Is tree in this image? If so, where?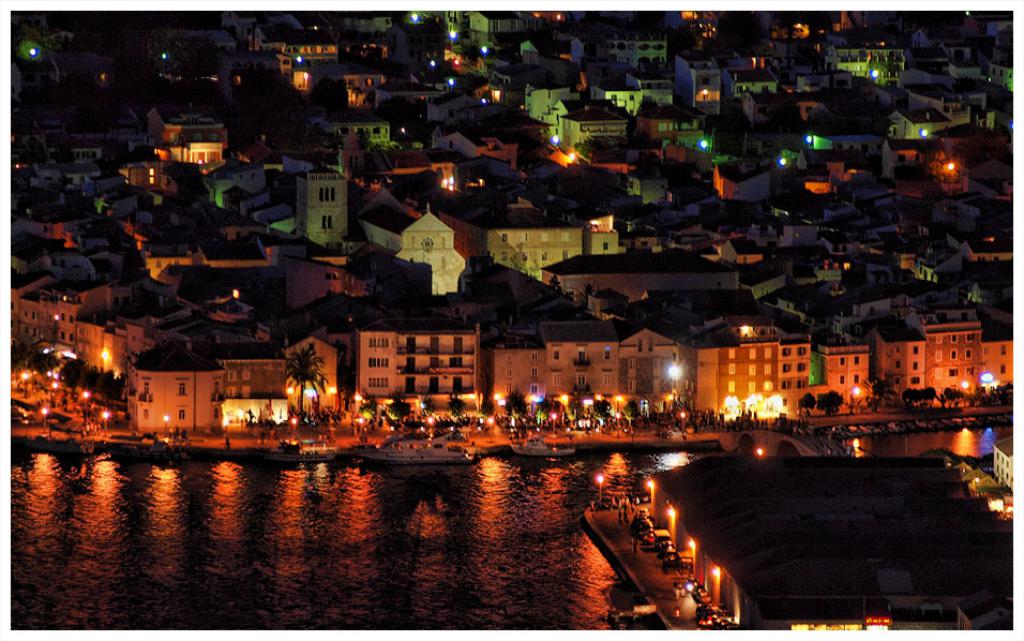
Yes, at [left=532, top=389, right=571, bottom=424].
